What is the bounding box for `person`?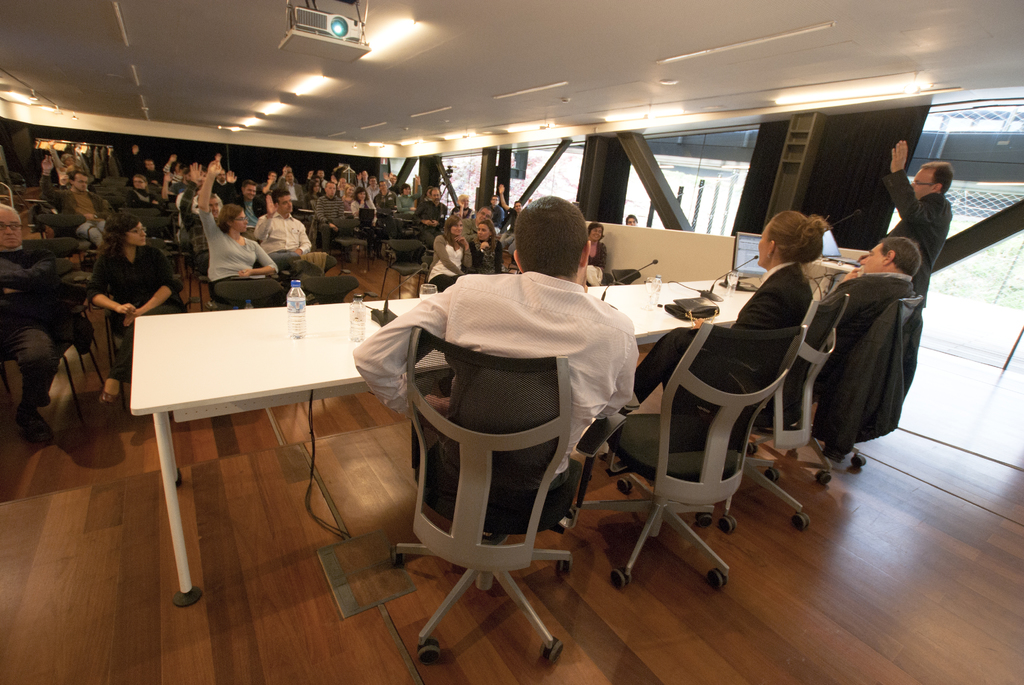
308 169 330 191.
